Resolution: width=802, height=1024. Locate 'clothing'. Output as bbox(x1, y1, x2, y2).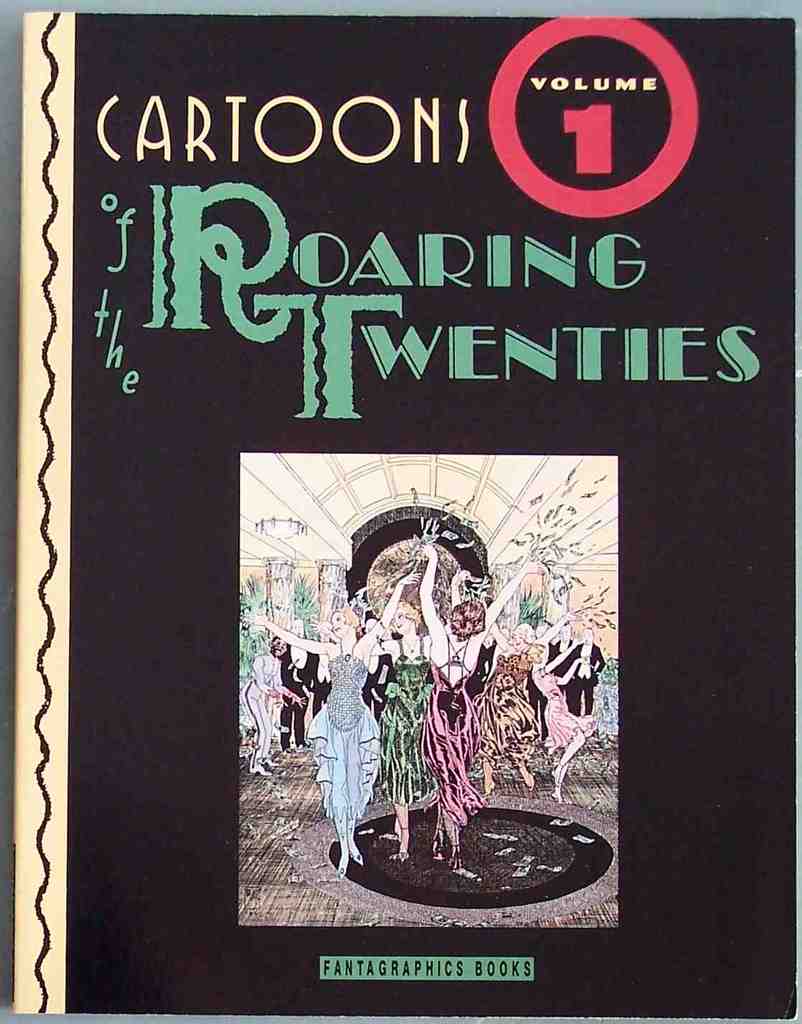
bbox(477, 663, 540, 775).
